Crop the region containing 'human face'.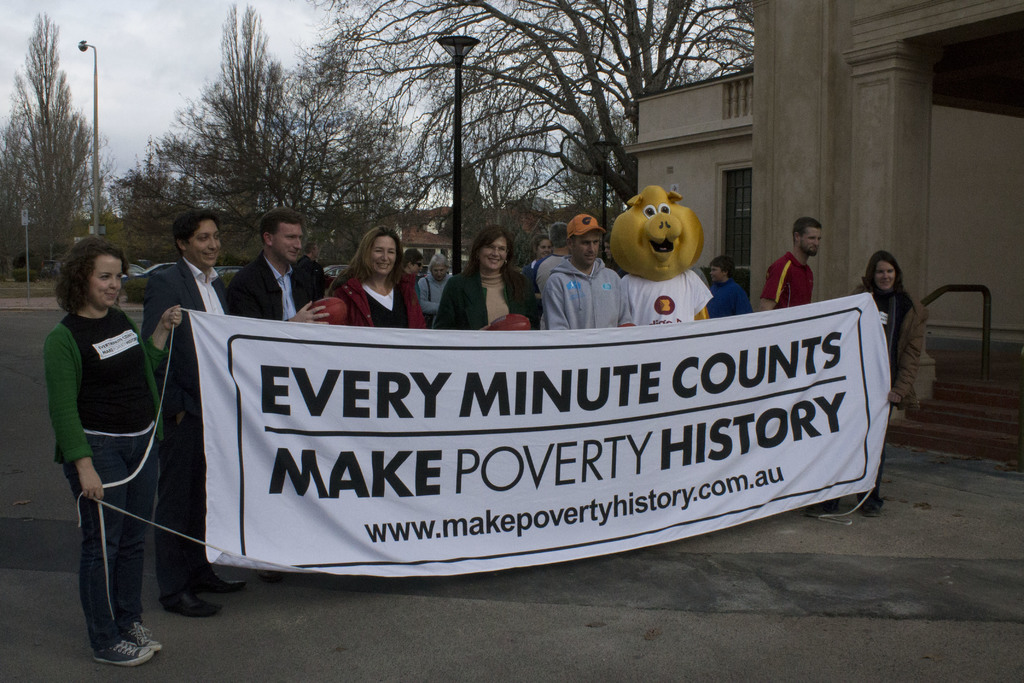
Crop region: {"left": 412, "top": 257, "right": 423, "bottom": 273}.
